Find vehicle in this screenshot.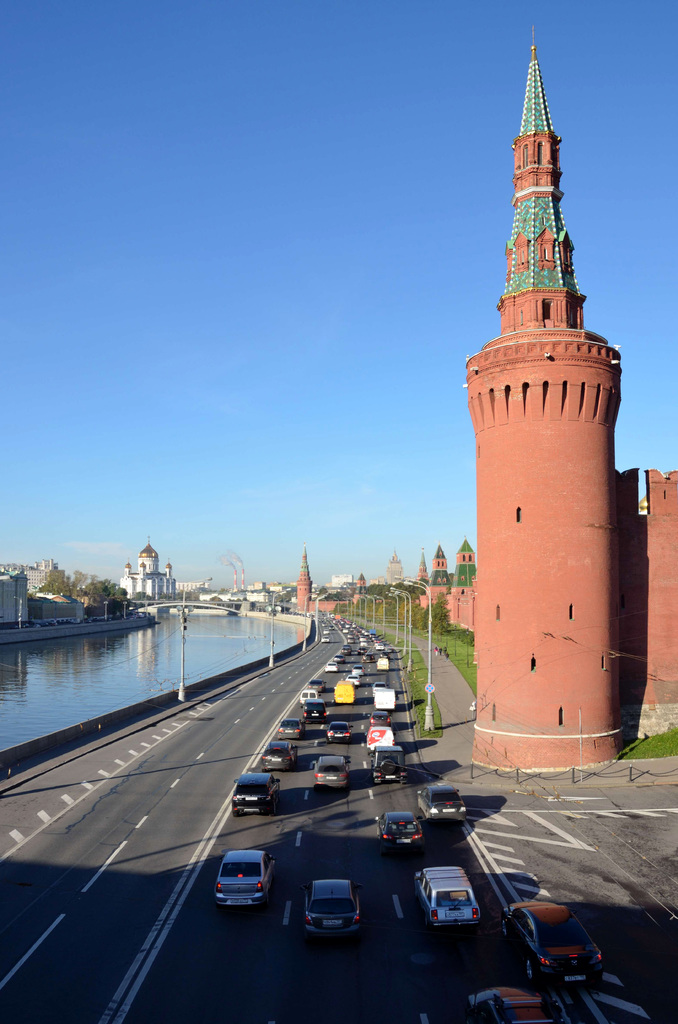
The bounding box for vehicle is <region>213, 844, 273, 900</region>.
